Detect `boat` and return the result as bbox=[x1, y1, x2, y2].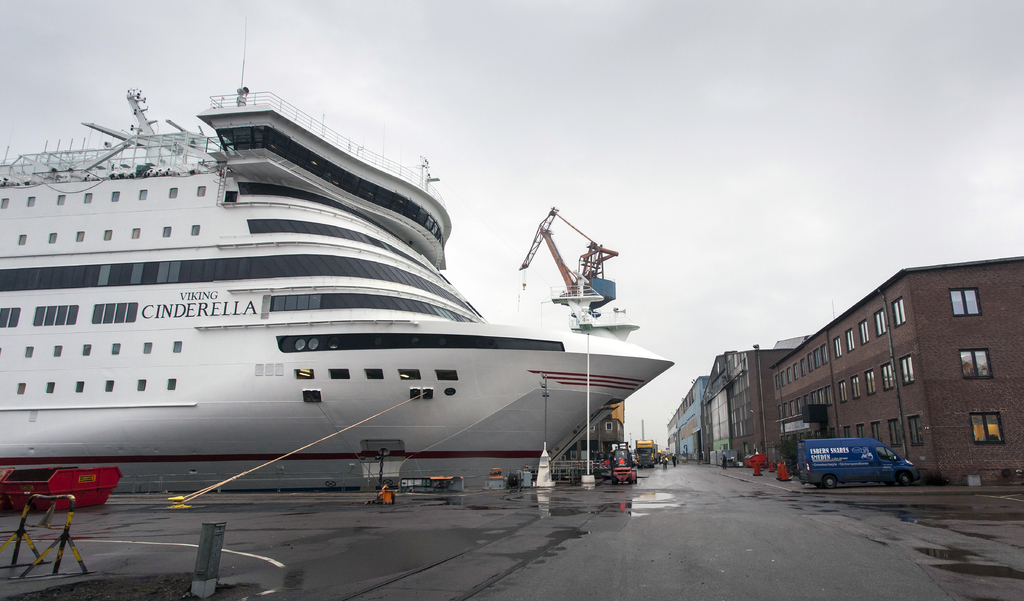
bbox=[0, 18, 678, 501].
